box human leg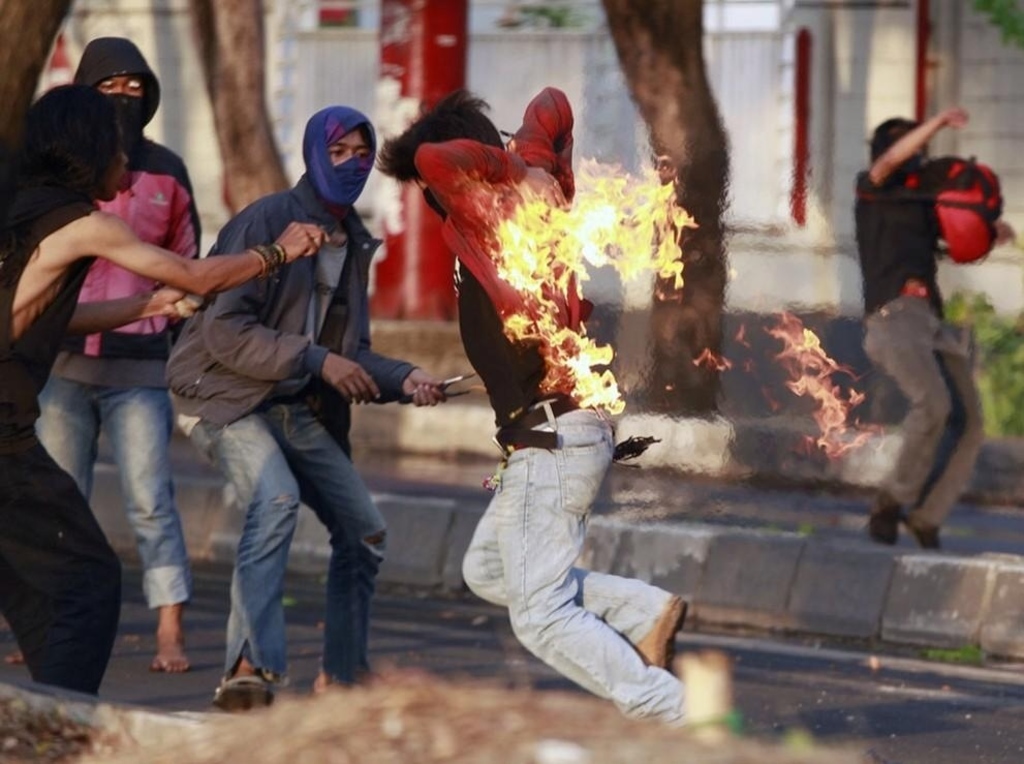
493, 396, 690, 723
